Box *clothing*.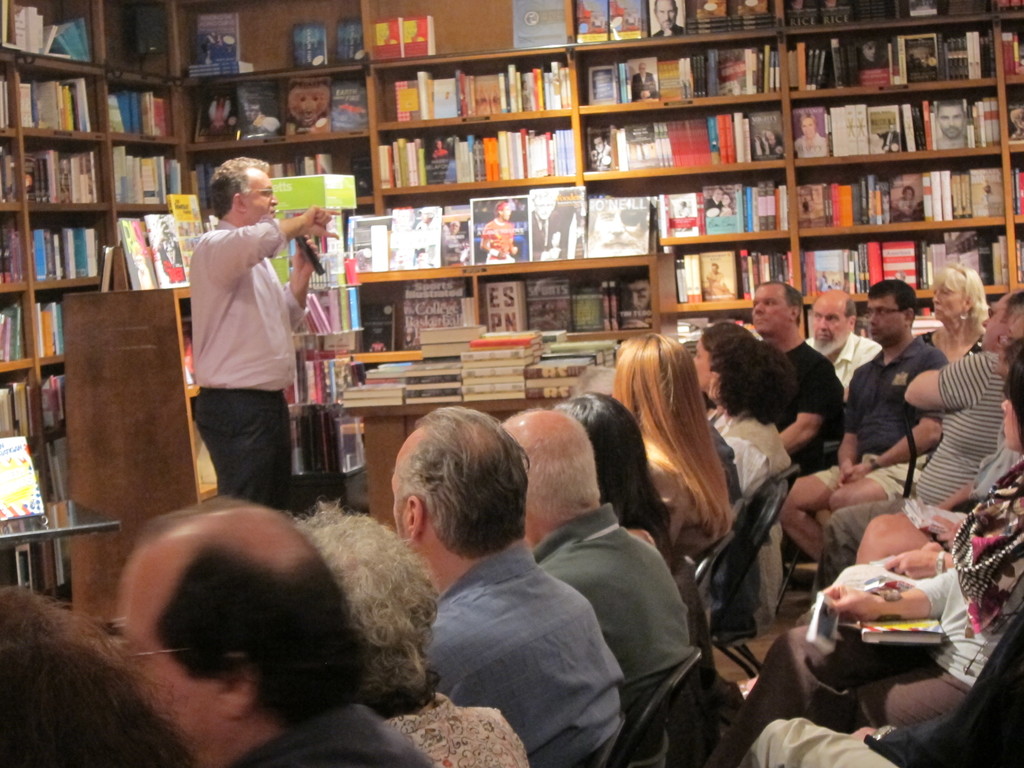
Rect(230, 700, 435, 767).
